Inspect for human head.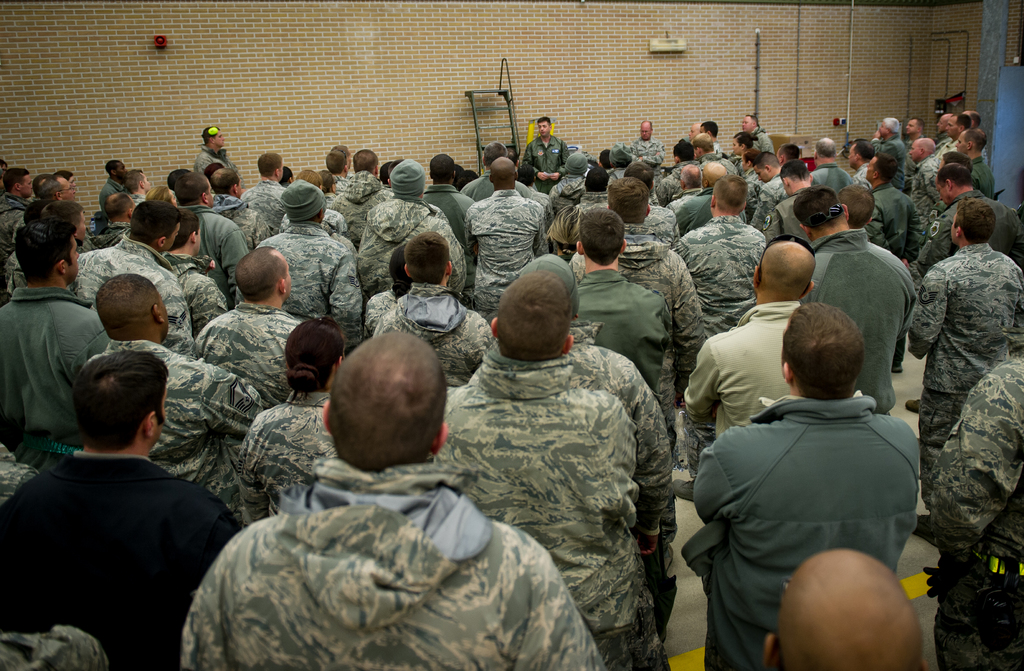
Inspection: pyautogui.locateOnScreen(748, 234, 816, 298).
